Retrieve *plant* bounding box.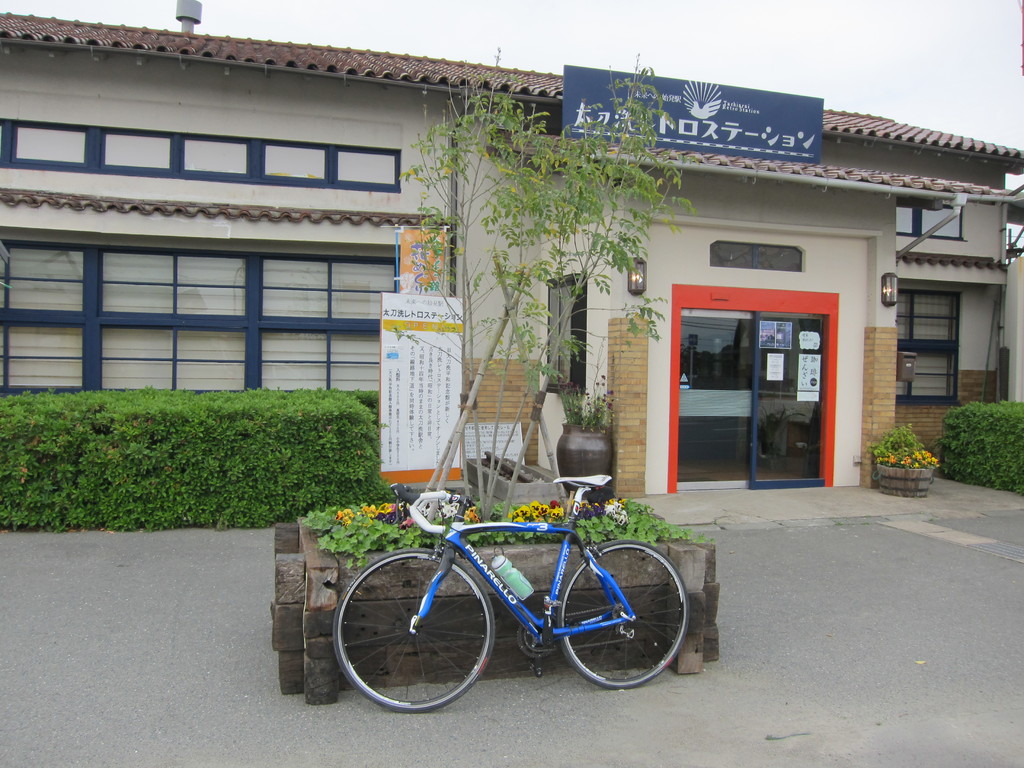
Bounding box: {"left": 557, "top": 333, "right": 618, "bottom": 438}.
